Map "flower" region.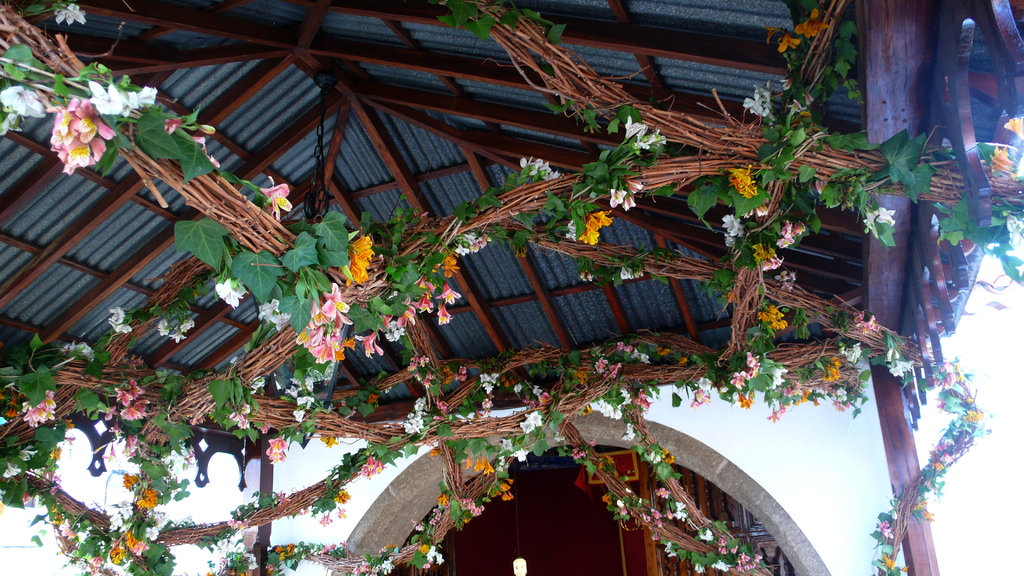
Mapped to pyautogui.locateOnScreen(109, 540, 129, 565).
